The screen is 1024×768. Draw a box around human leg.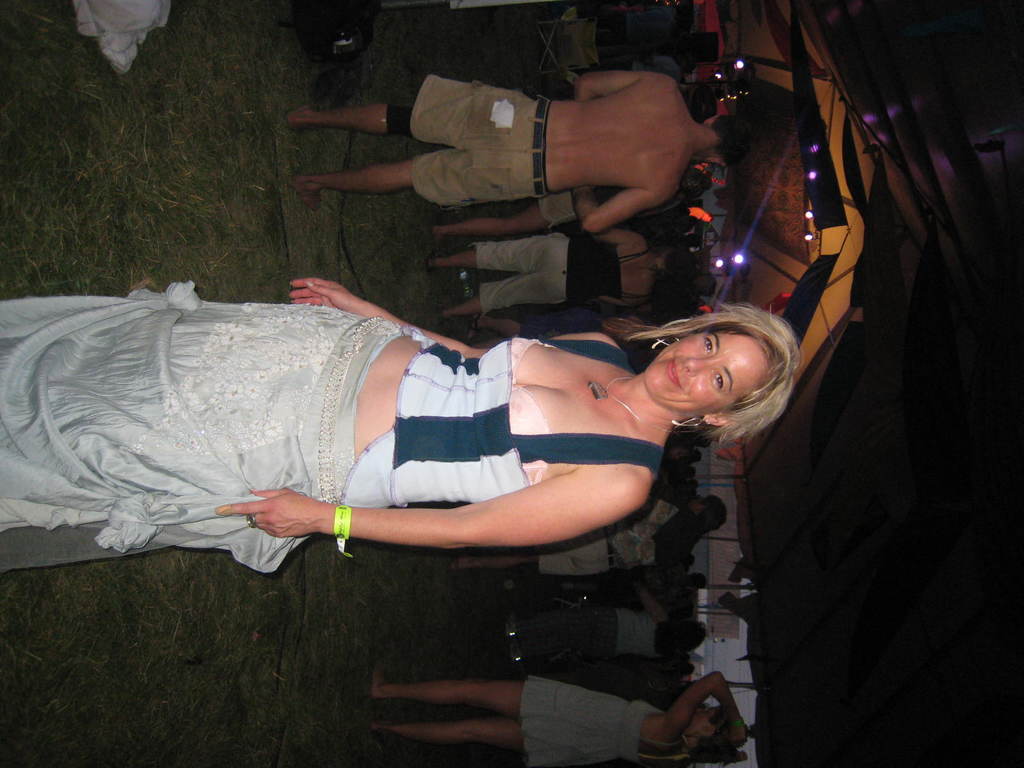
select_region(432, 195, 573, 240).
